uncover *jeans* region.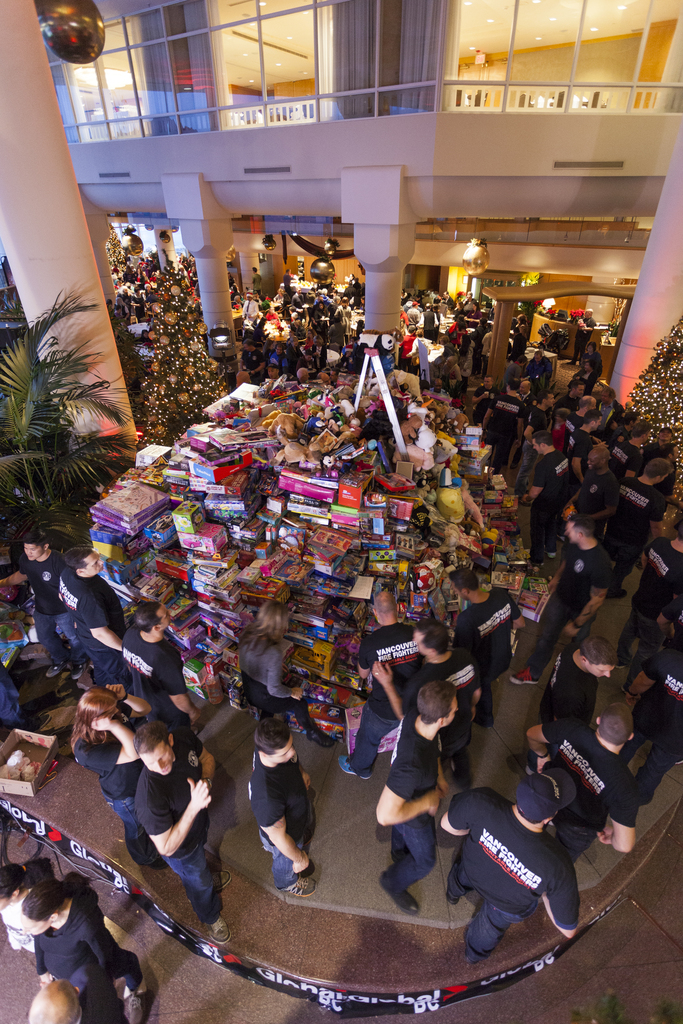
Uncovered: 164,858,220,924.
